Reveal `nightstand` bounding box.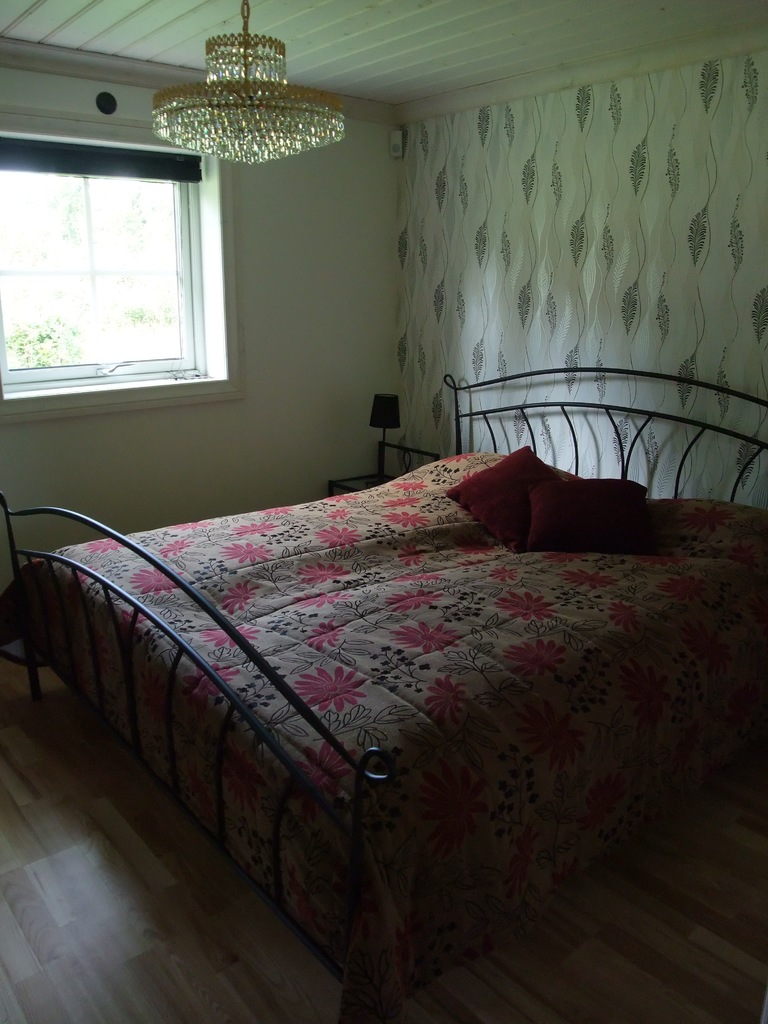
Revealed: bbox=[324, 447, 439, 491].
